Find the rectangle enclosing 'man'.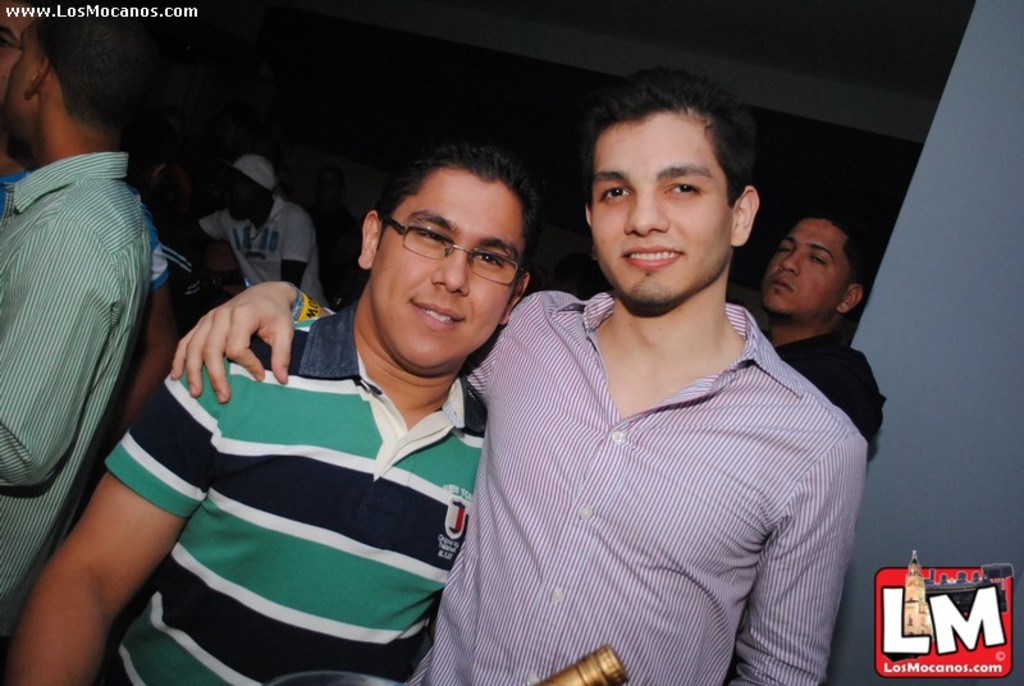
bbox=(0, 22, 156, 685).
